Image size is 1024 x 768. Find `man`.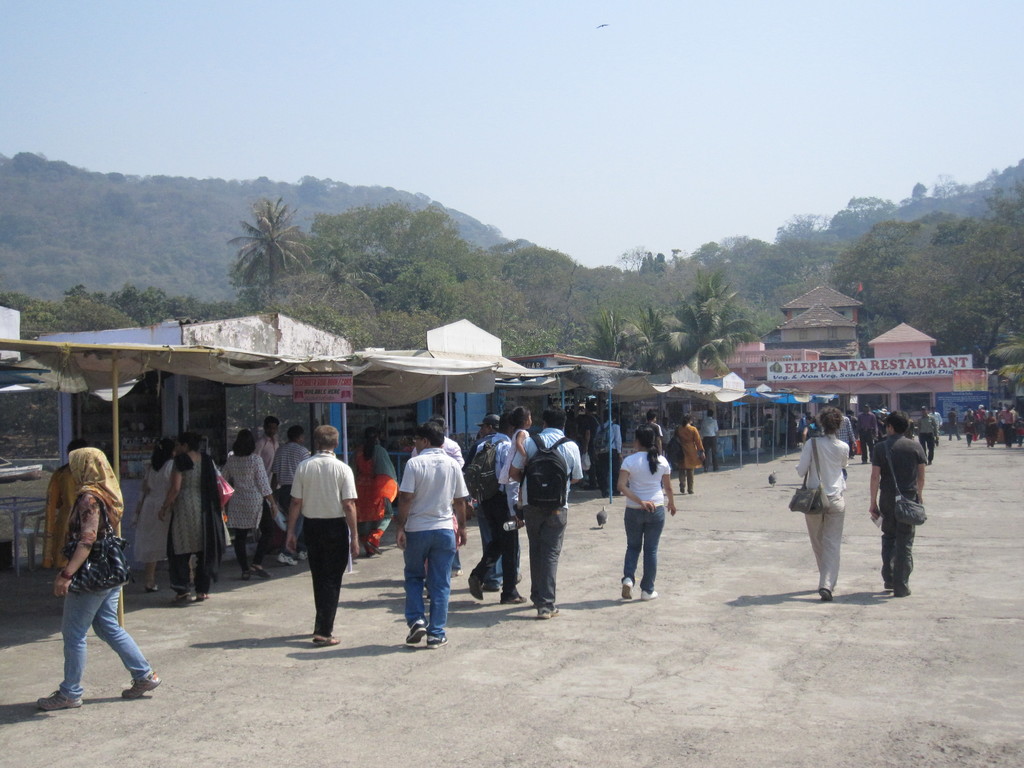
detection(253, 420, 280, 465).
